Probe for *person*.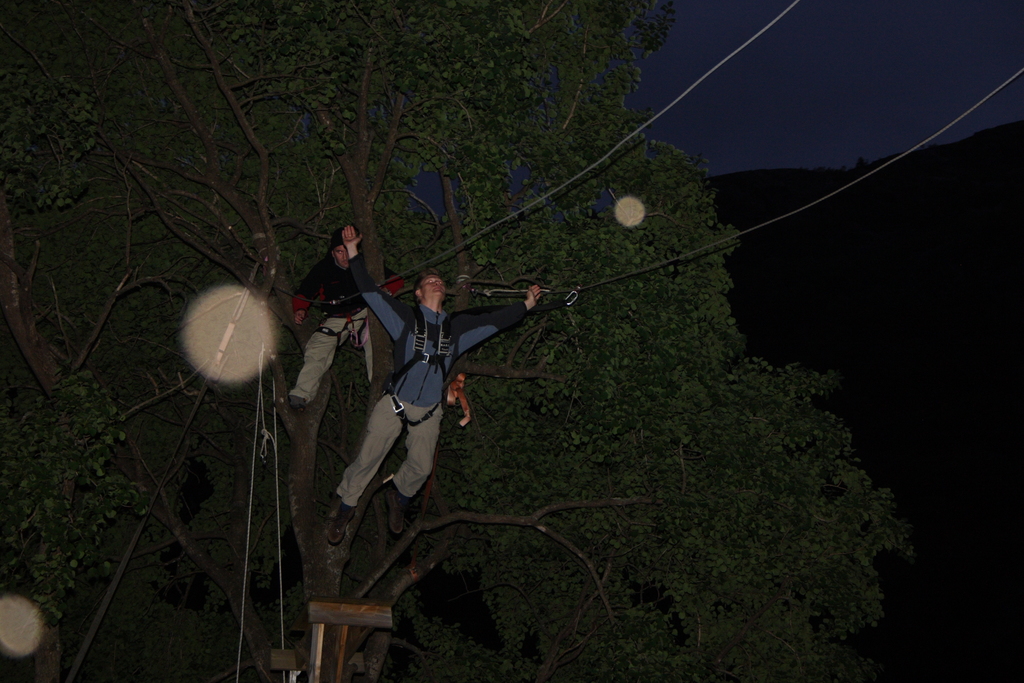
Probe result: 331 223 548 545.
